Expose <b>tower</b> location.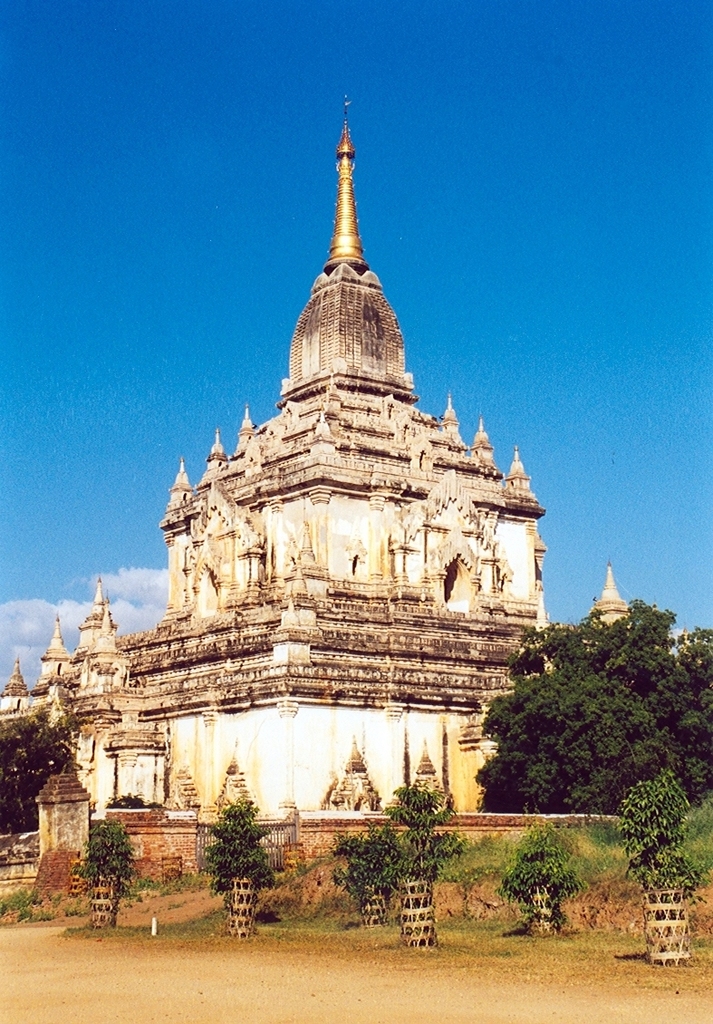
Exposed at [left=80, top=577, right=115, bottom=646].
